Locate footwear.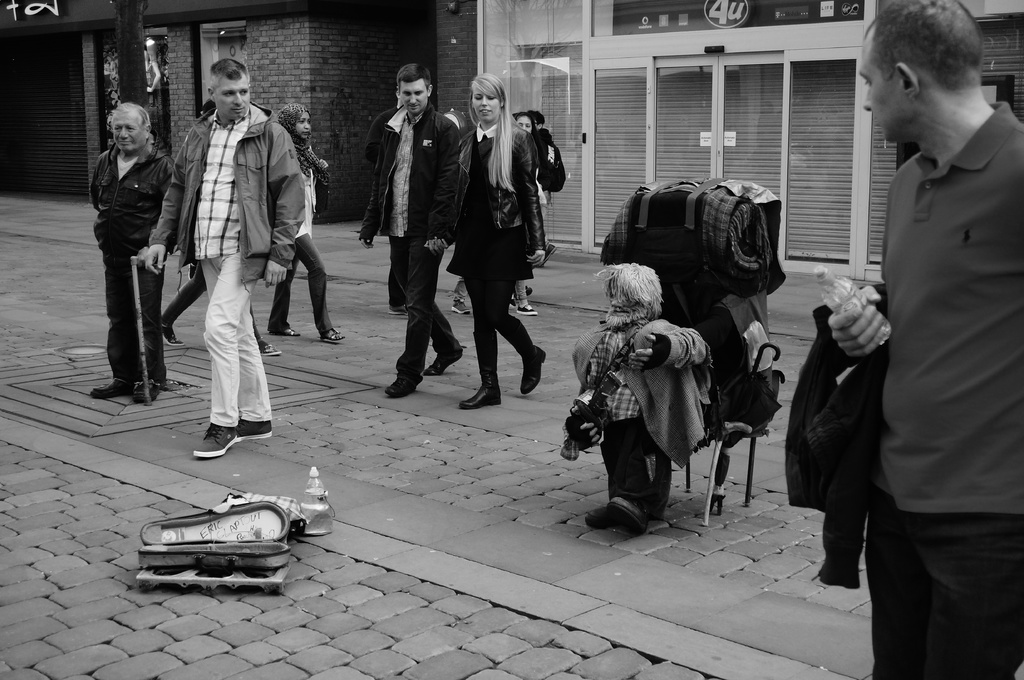
Bounding box: <box>193,423,235,456</box>.
